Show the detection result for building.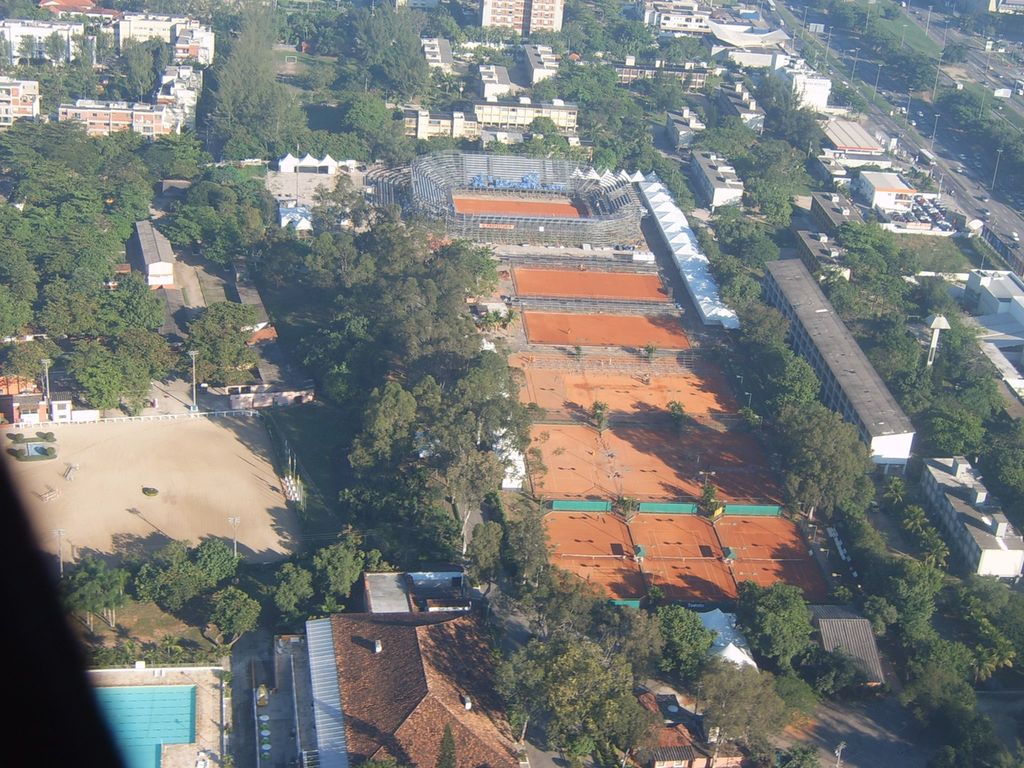
[962,265,1023,343].
